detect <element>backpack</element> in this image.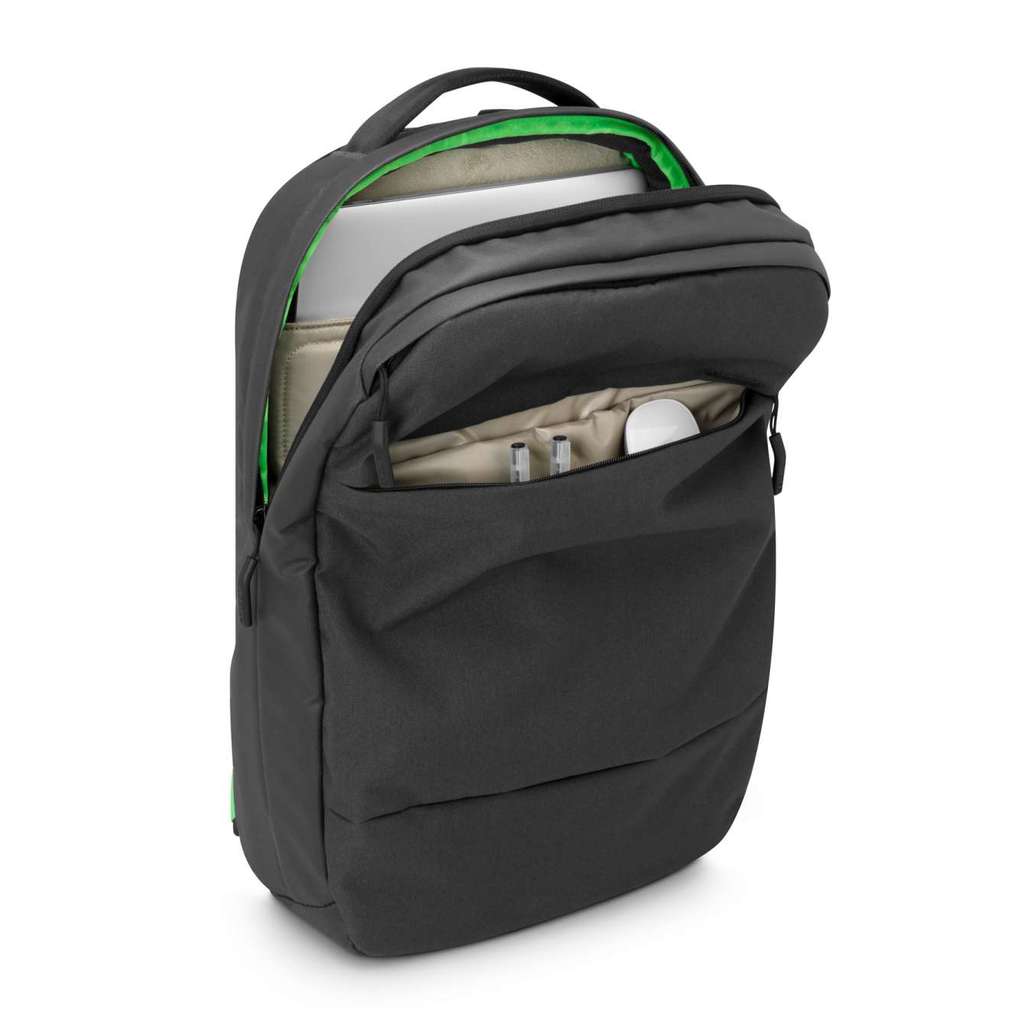
Detection: pyautogui.locateOnScreen(230, 70, 834, 959).
